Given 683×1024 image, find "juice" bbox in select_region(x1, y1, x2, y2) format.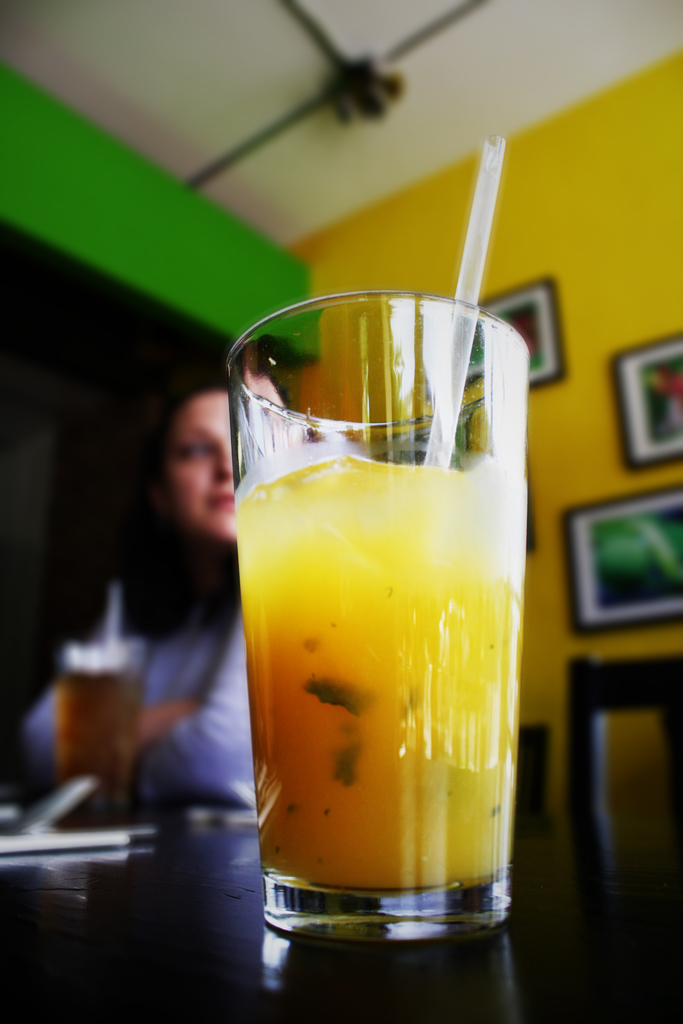
select_region(55, 673, 153, 827).
